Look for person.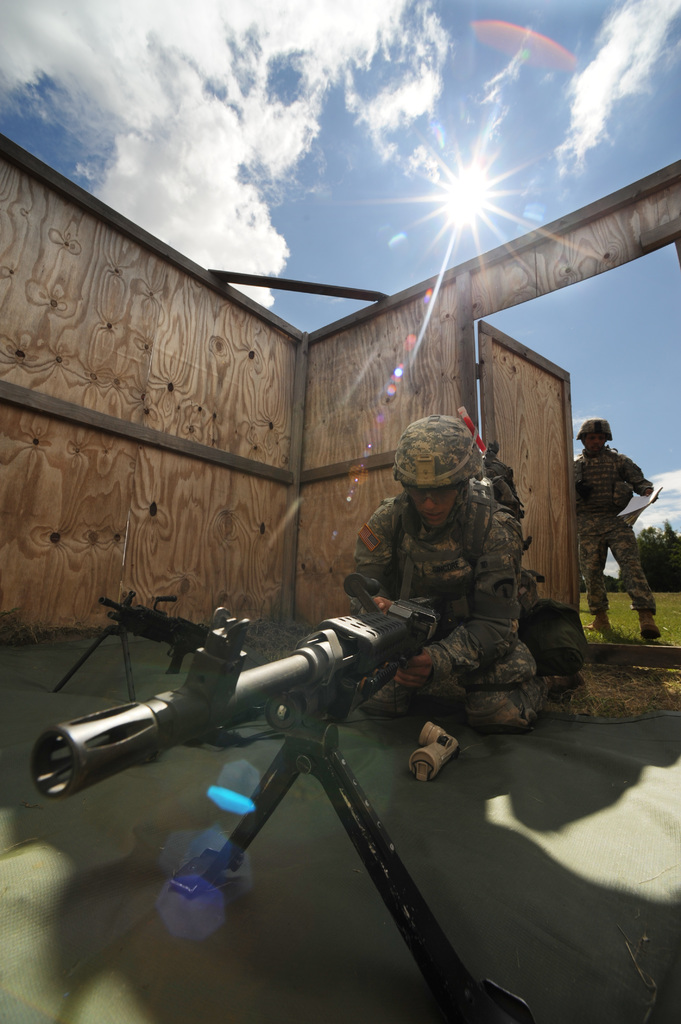
Found: select_region(589, 404, 663, 638).
